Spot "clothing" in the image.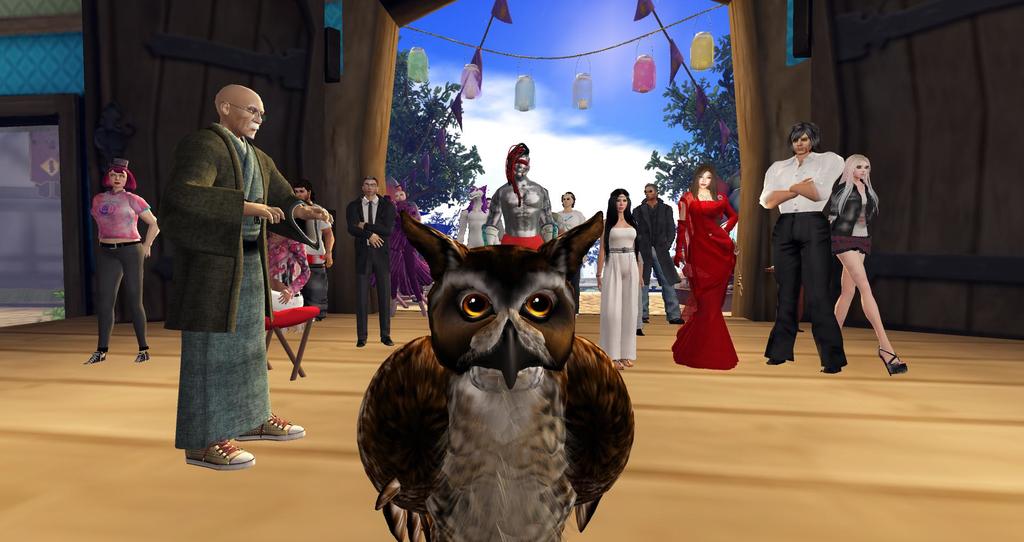
"clothing" found at rect(260, 230, 311, 315).
